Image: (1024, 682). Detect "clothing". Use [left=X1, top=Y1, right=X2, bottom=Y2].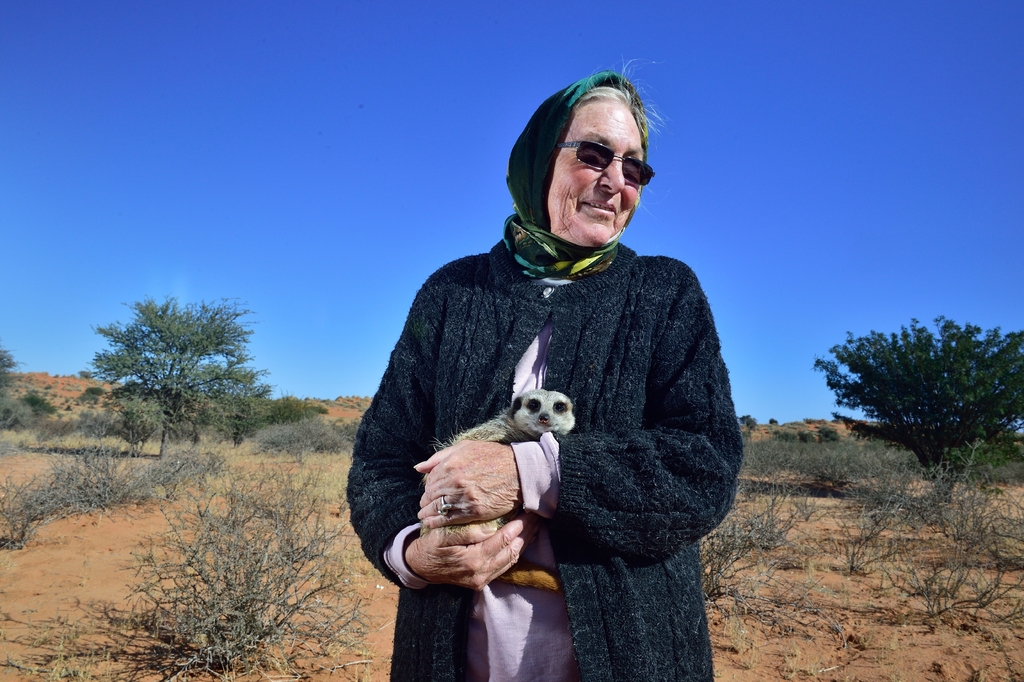
[left=364, top=162, right=730, bottom=676].
